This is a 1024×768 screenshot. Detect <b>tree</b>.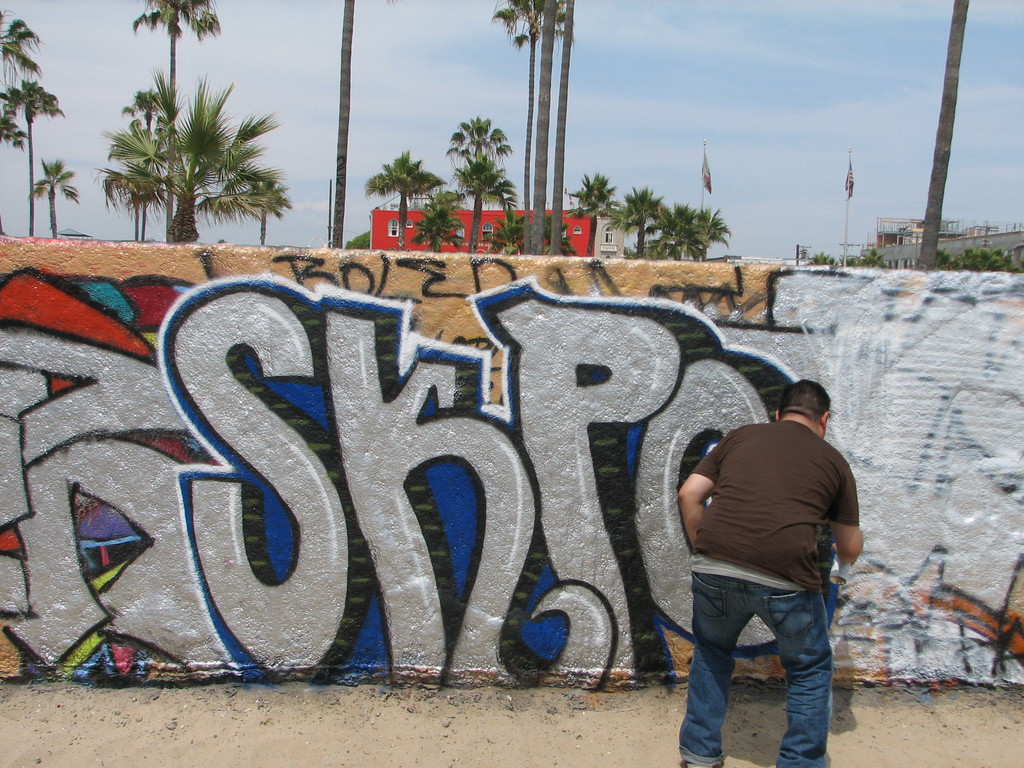
box(321, 0, 368, 255).
